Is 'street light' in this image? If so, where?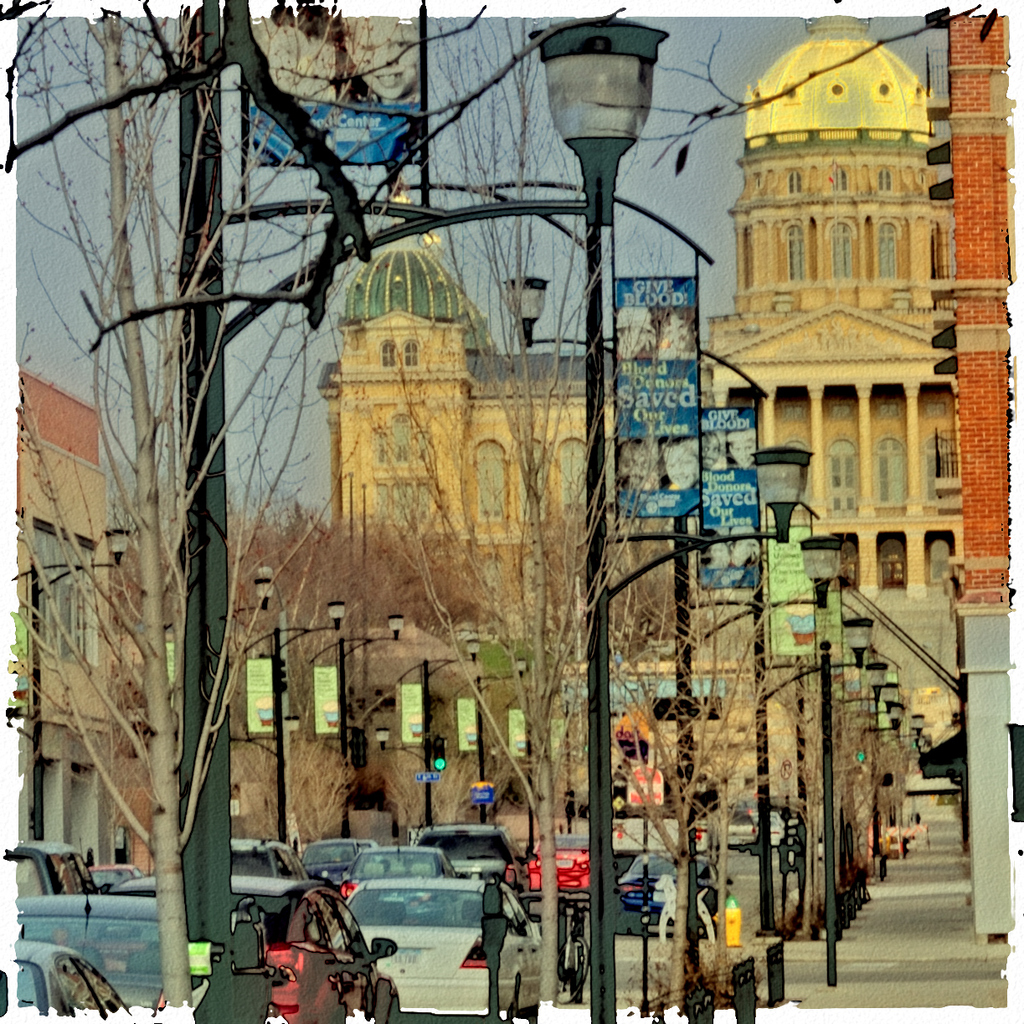
Yes, at l=498, t=269, r=800, b=1023.
